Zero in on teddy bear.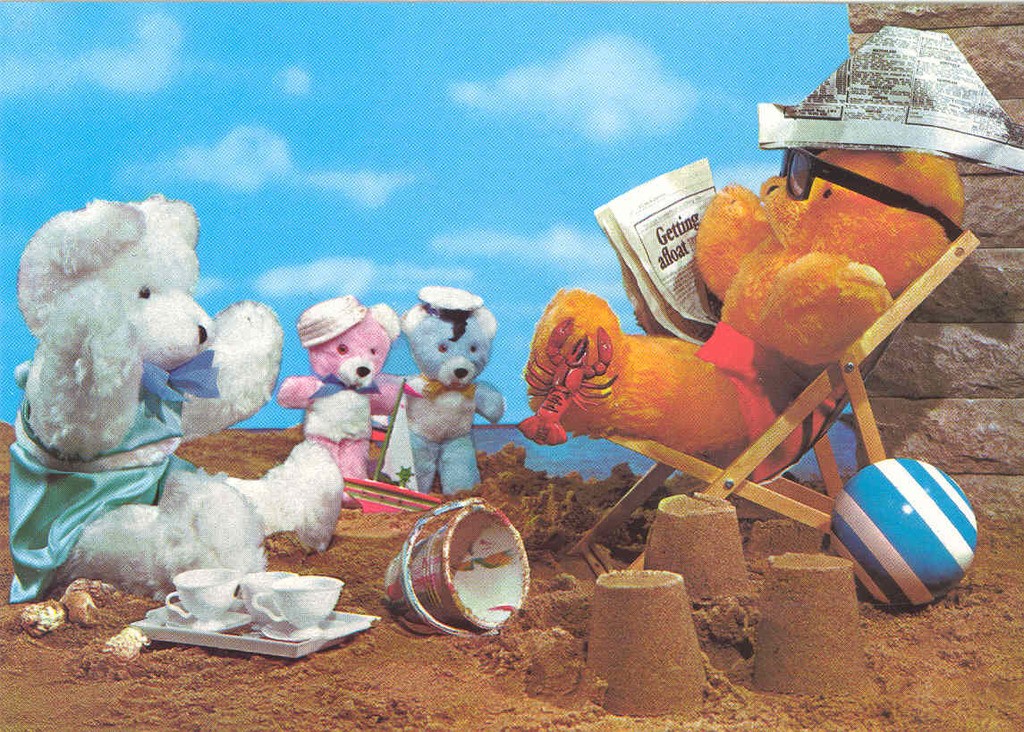
Zeroed in: <region>13, 192, 345, 602</region>.
